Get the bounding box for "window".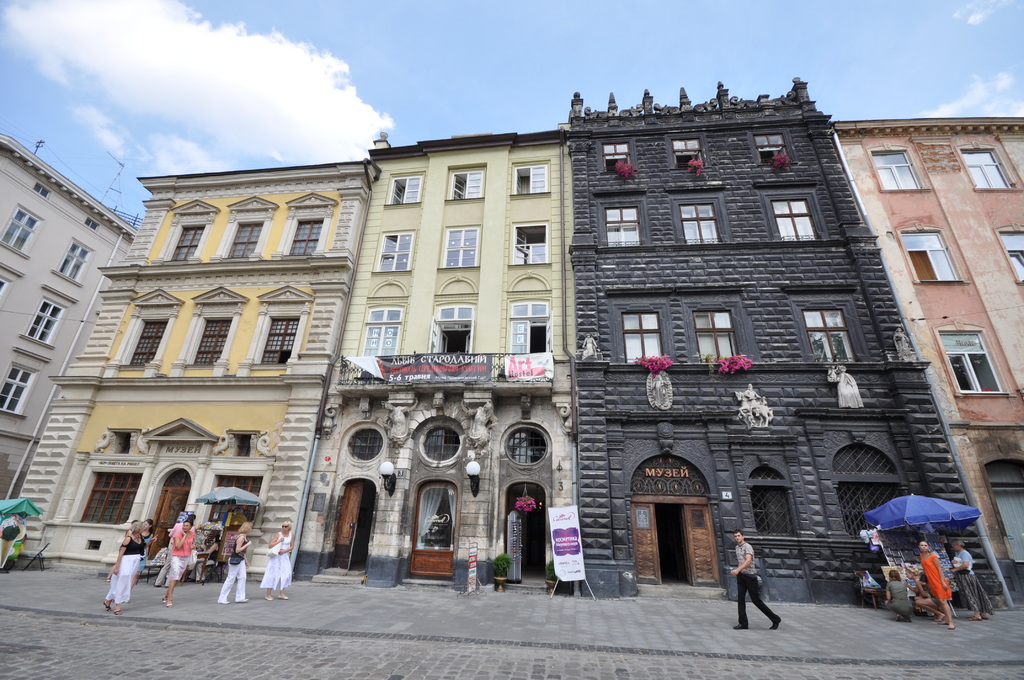
[238,430,252,454].
